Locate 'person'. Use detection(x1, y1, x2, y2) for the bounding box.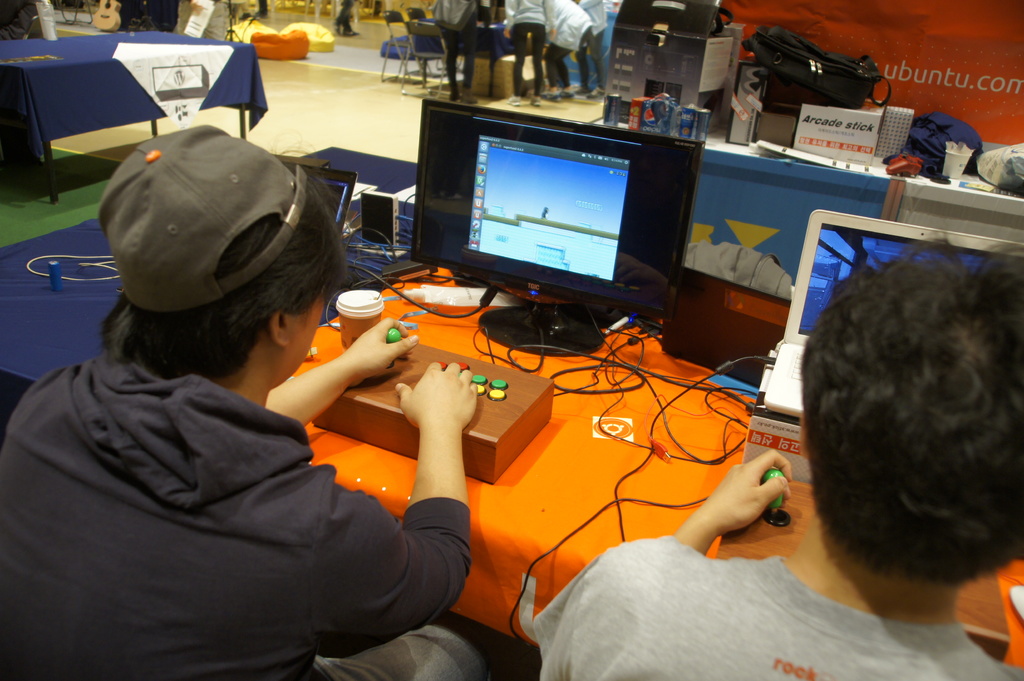
detection(0, 123, 490, 680).
